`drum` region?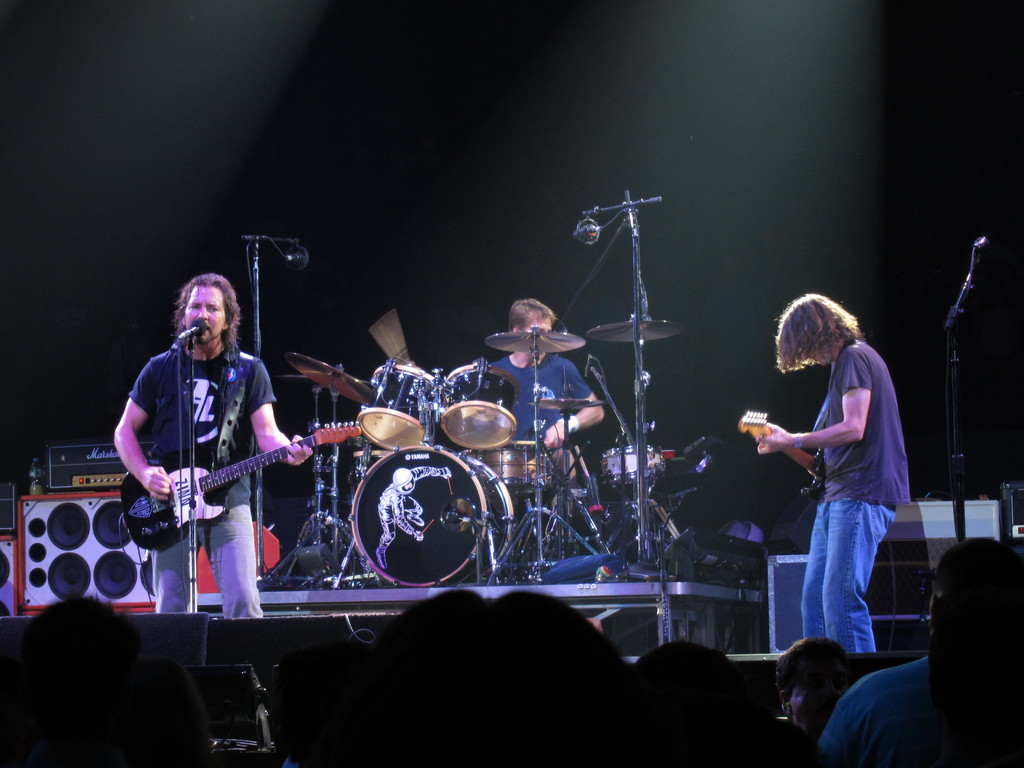
<bbox>439, 364, 517, 449</bbox>
